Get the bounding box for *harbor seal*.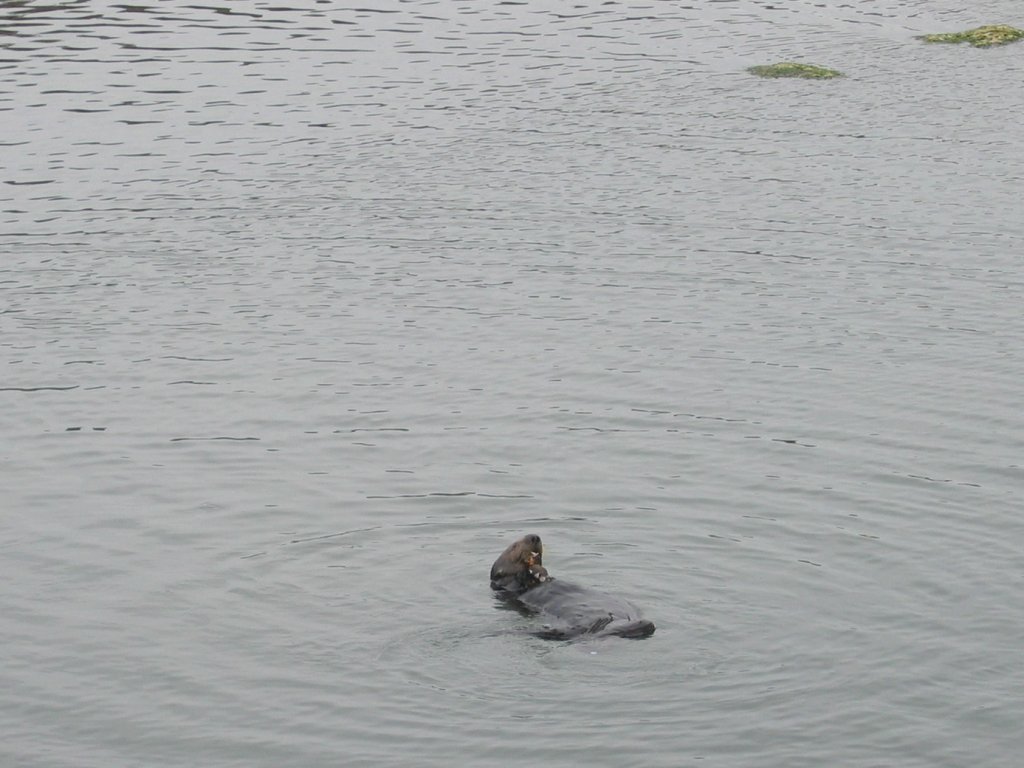
x1=491, y1=538, x2=640, y2=645.
